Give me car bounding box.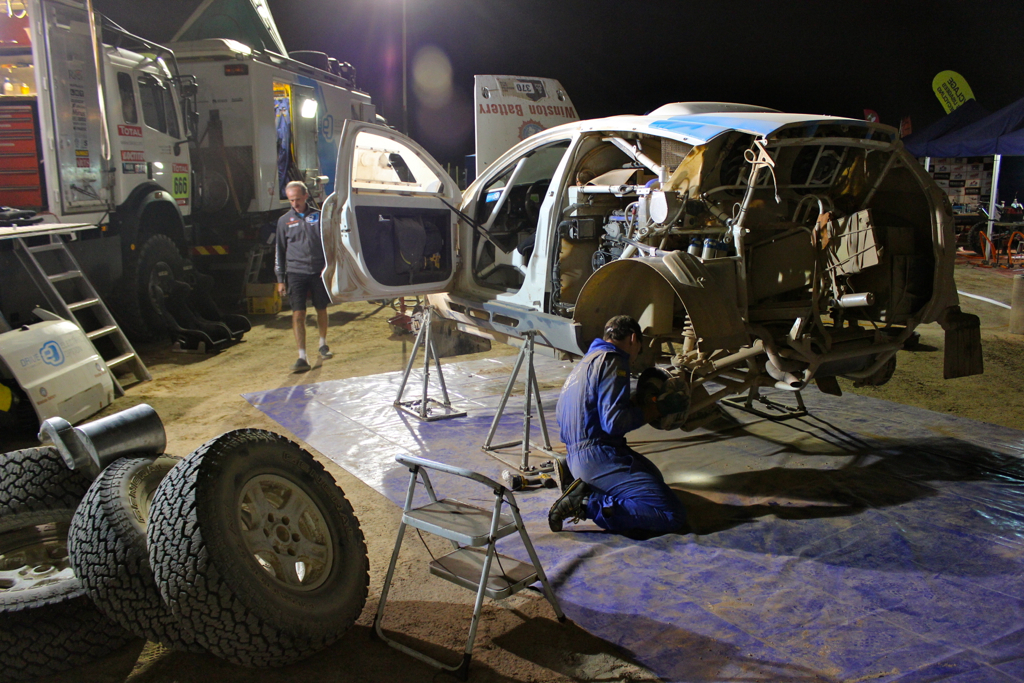
bbox=[319, 74, 984, 430].
